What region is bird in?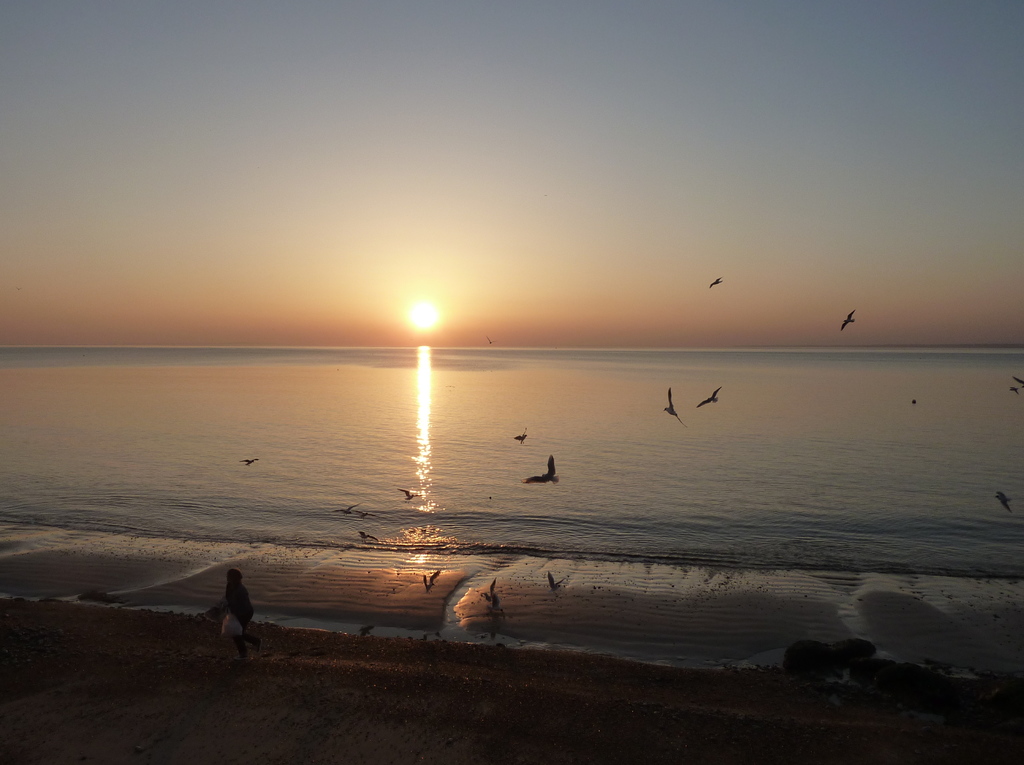
(1007, 387, 1020, 392).
